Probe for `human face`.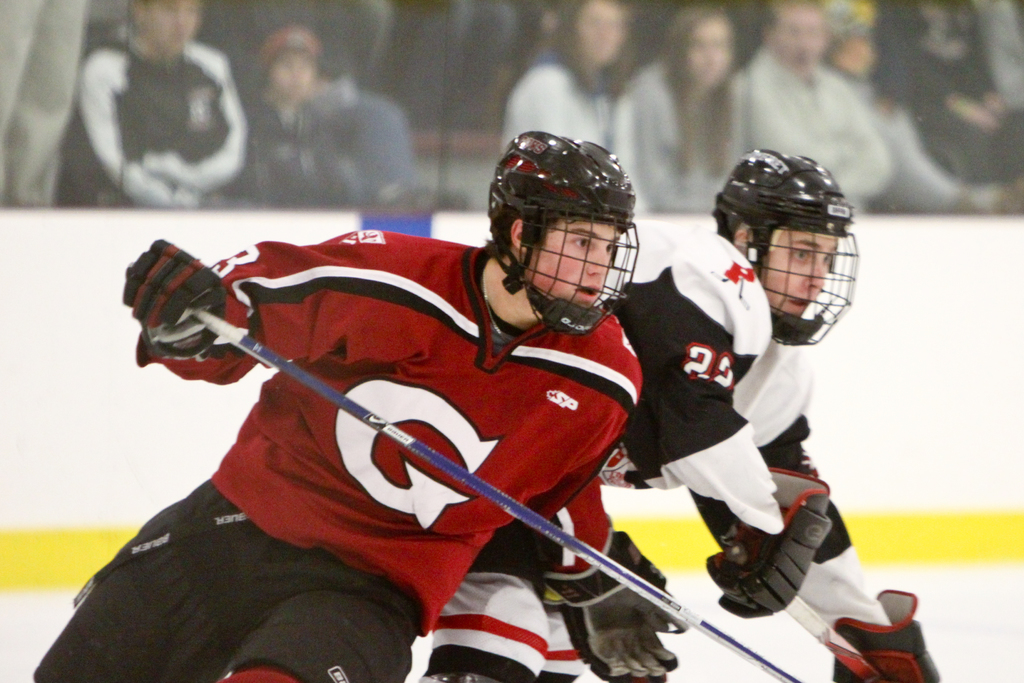
Probe result: <bbox>139, 0, 195, 49</bbox>.
